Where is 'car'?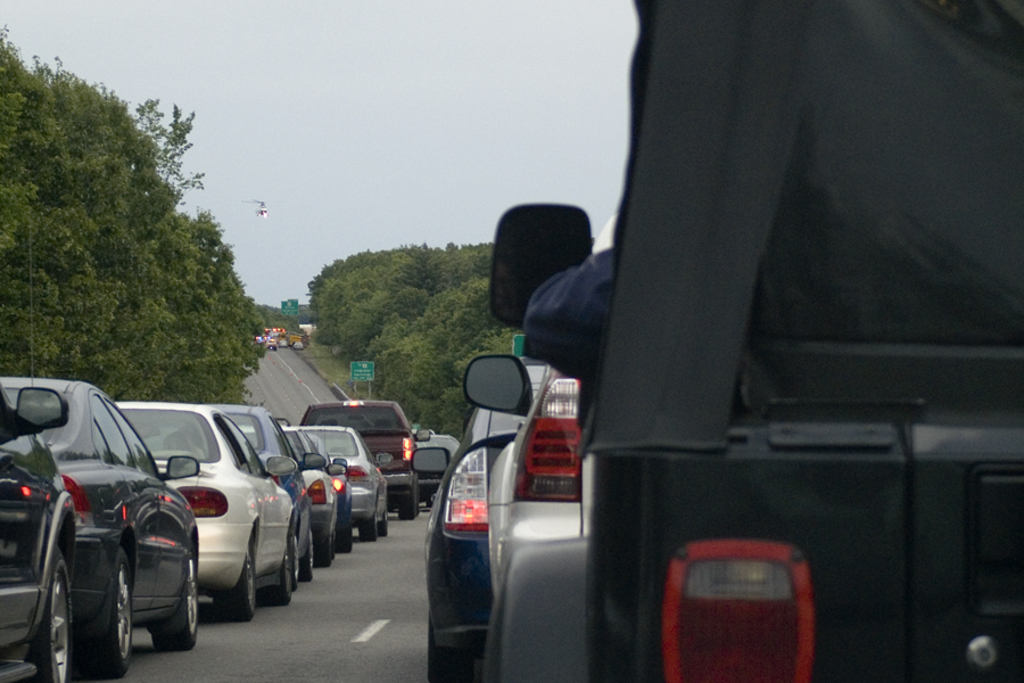
bbox=(279, 339, 288, 348).
